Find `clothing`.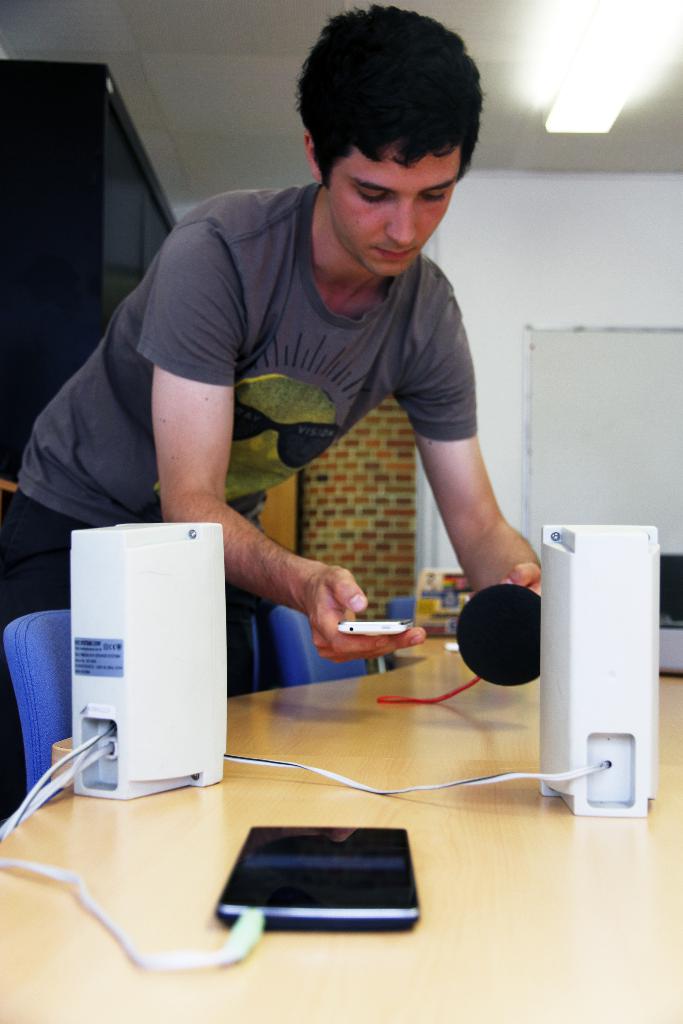
{"left": 67, "top": 151, "right": 523, "bottom": 627}.
